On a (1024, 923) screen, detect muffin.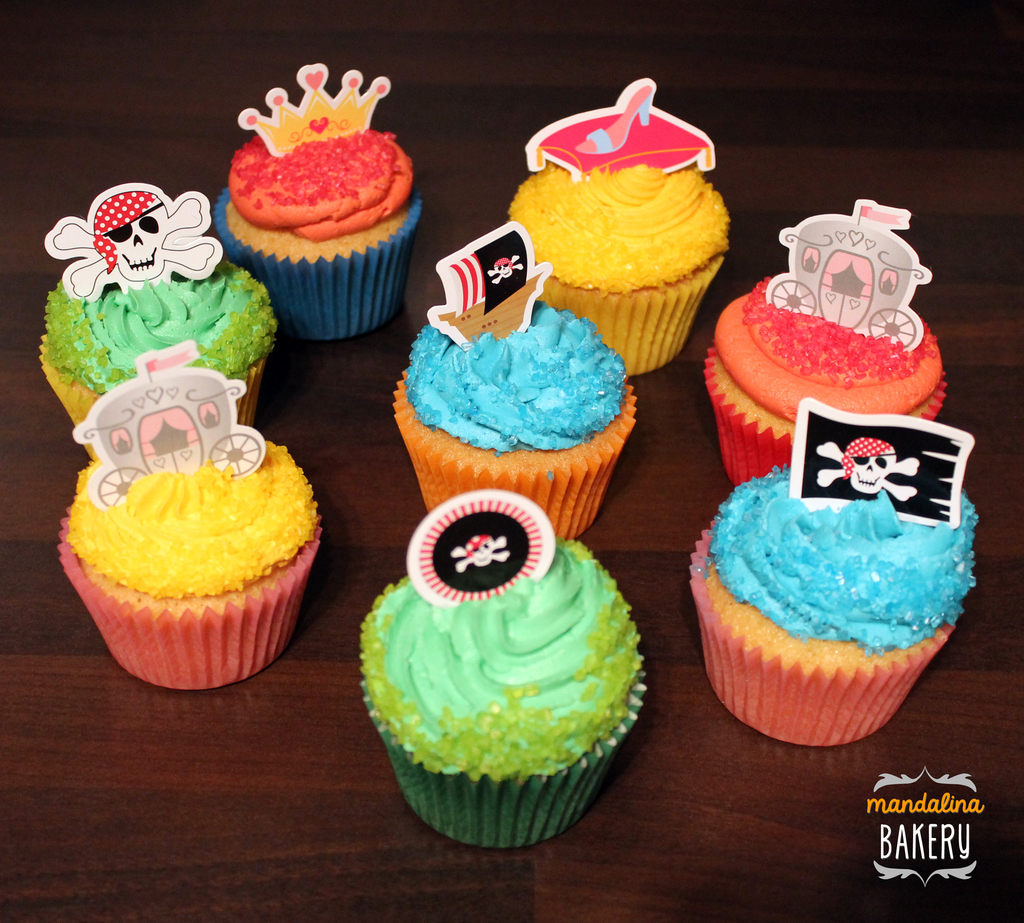
crop(503, 157, 729, 379).
